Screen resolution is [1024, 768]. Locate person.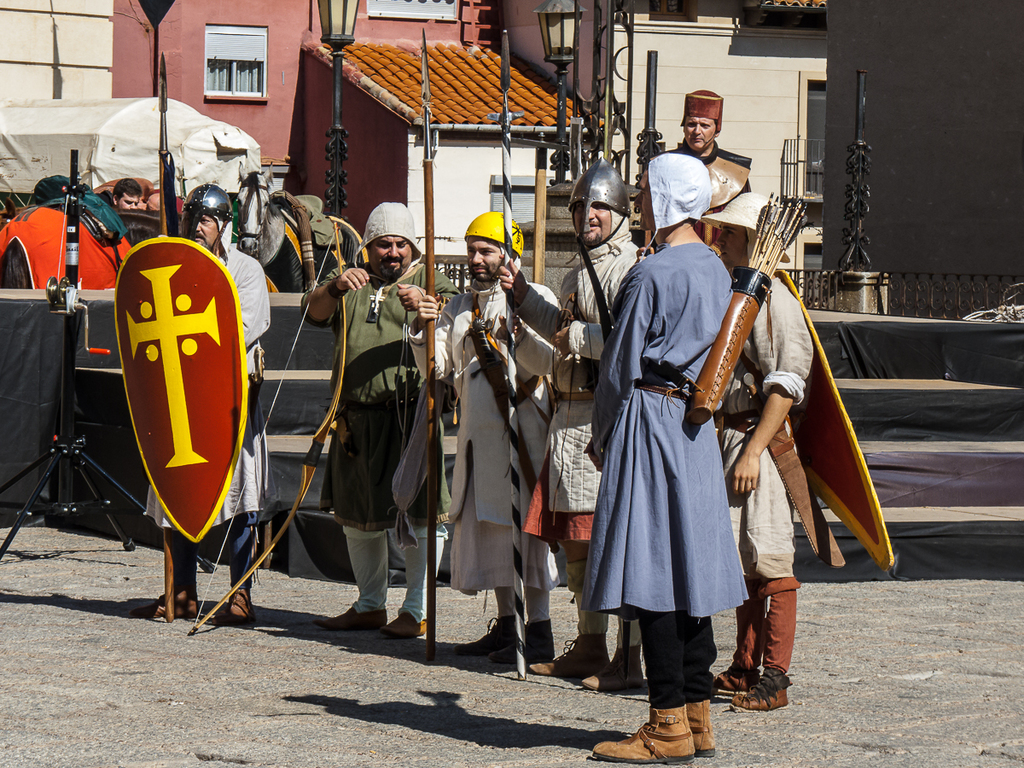
x1=655, y1=86, x2=754, y2=263.
